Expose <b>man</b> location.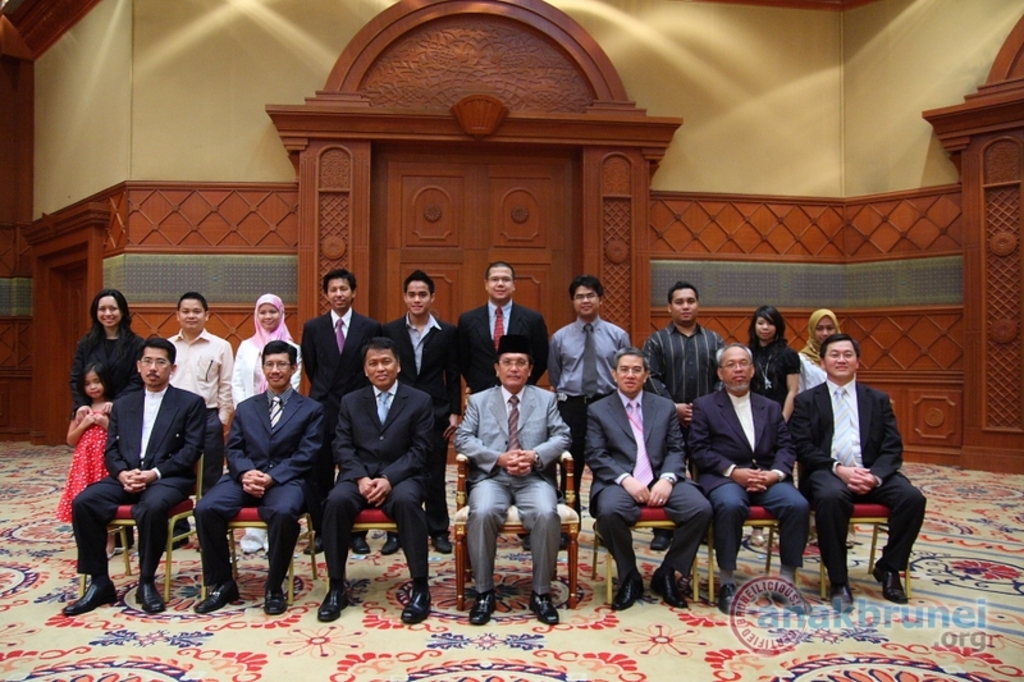
Exposed at select_region(315, 335, 439, 630).
